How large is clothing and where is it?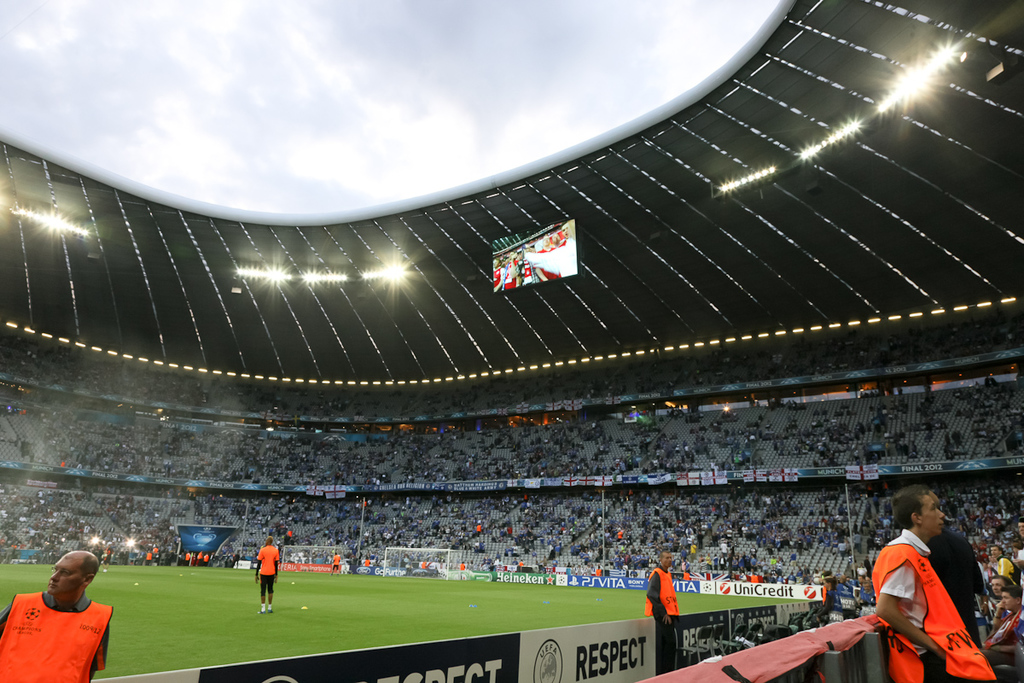
Bounding box: 0:588:120:682.
